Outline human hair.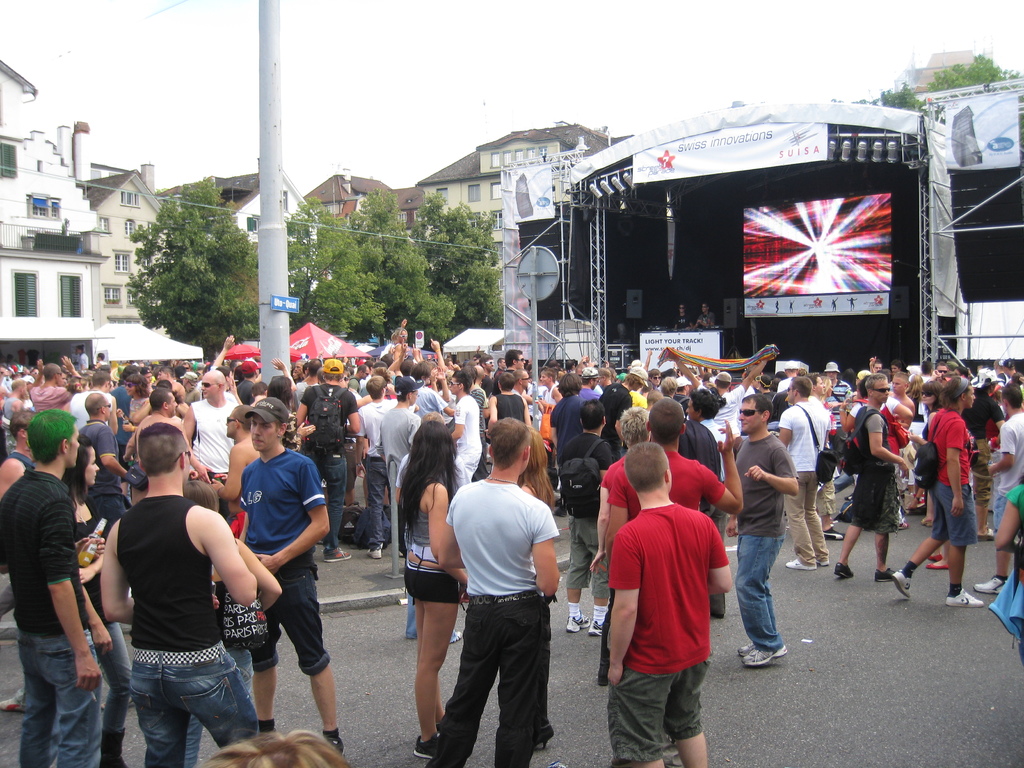
Outline: rect(268, 376, 294, 413).
